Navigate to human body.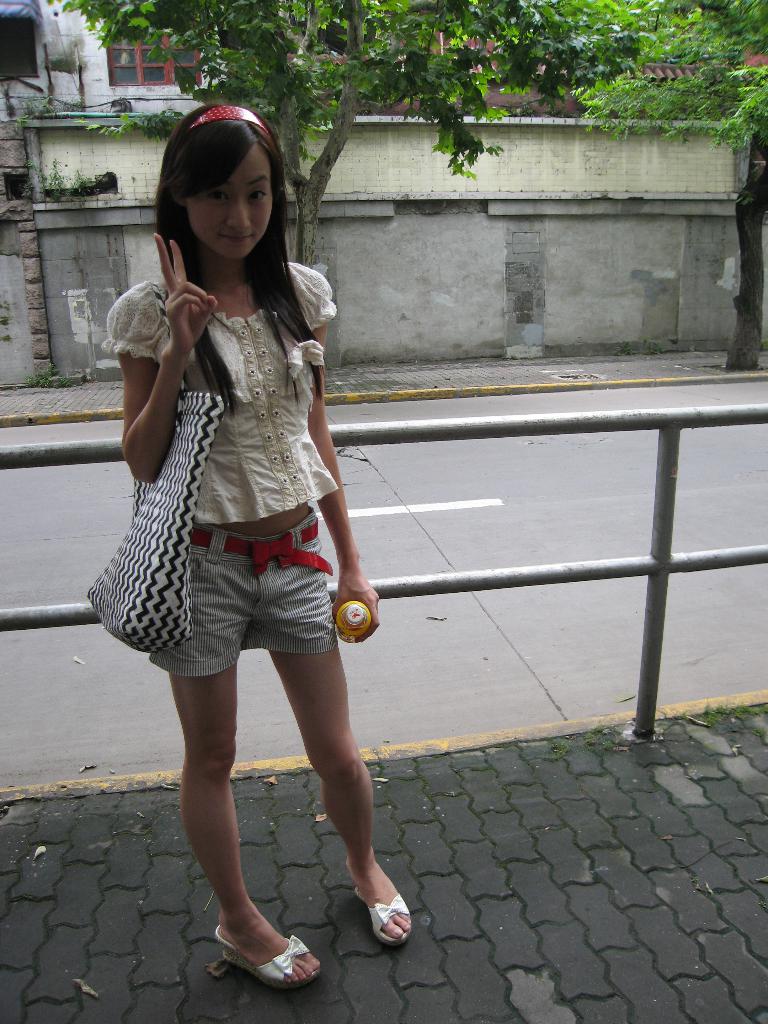
Navigation target: 107,95,387,904.
